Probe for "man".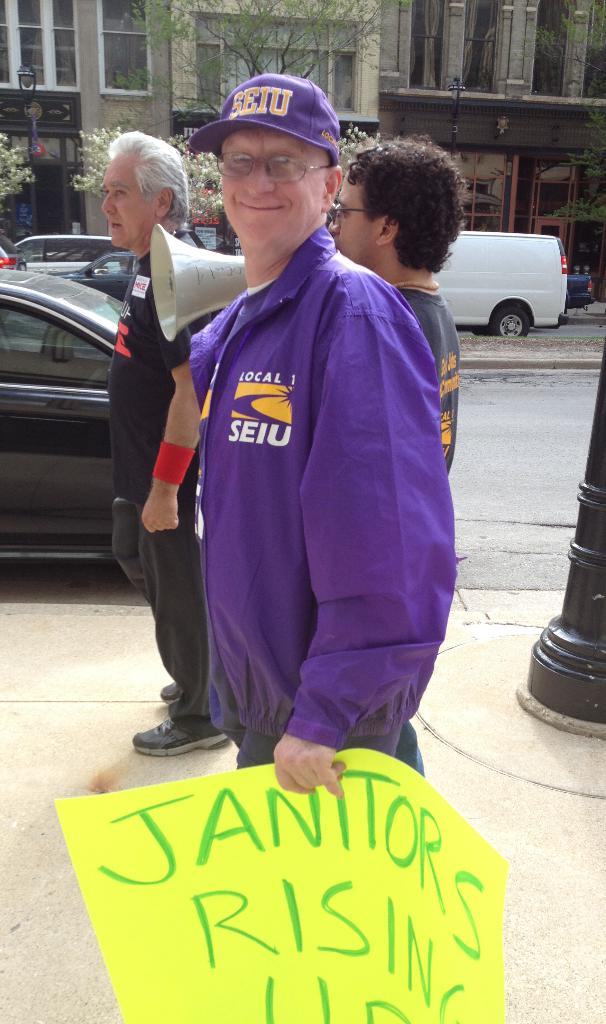
Probe result: box=[148, 97, 474, 819].
